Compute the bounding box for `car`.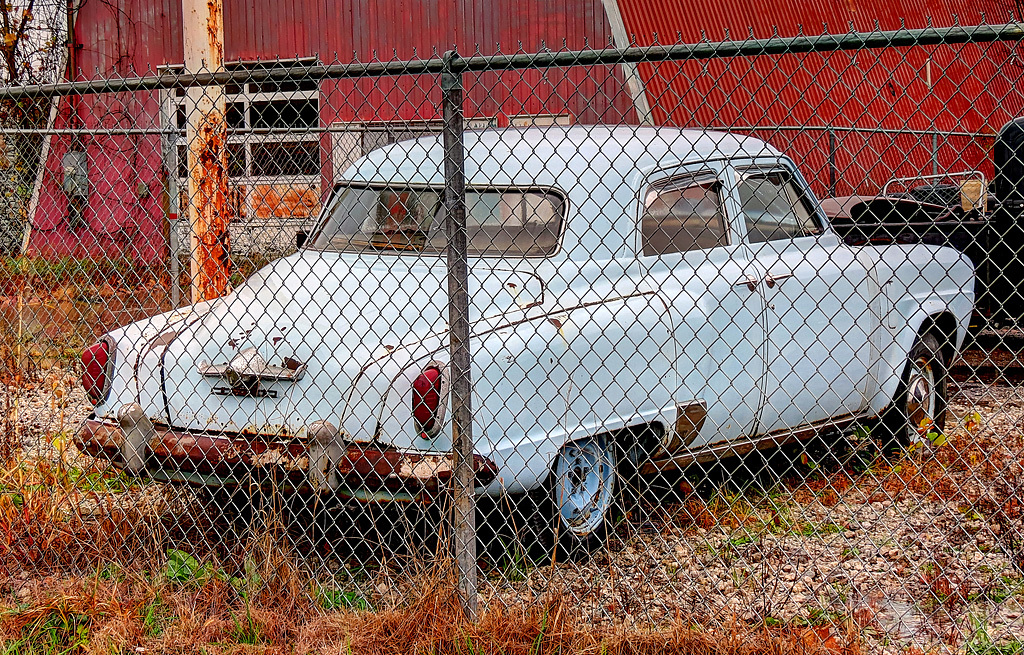
814:113:1023:329.
